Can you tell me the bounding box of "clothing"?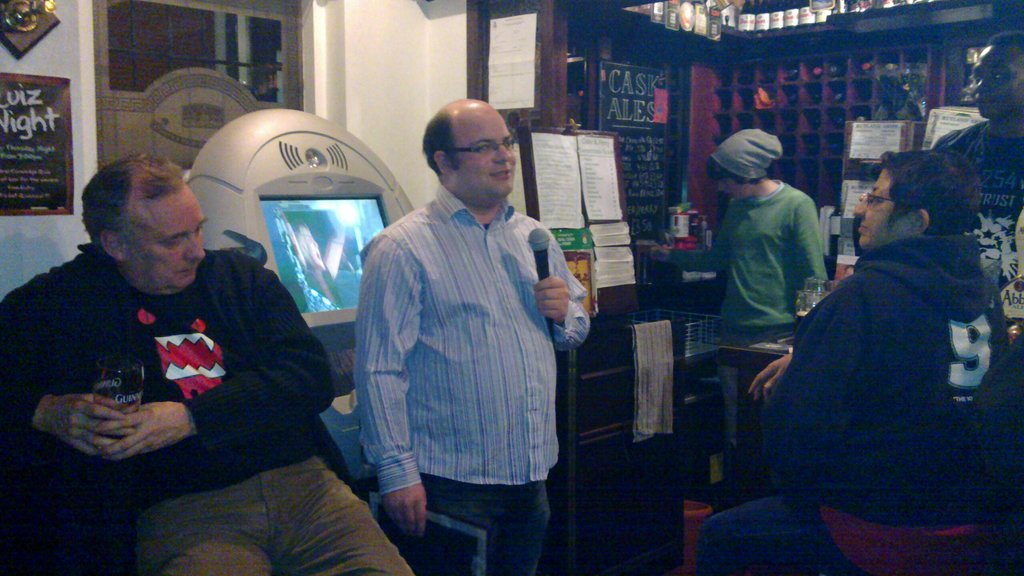
[left=697, top=230, right=1013, bottom=575].
